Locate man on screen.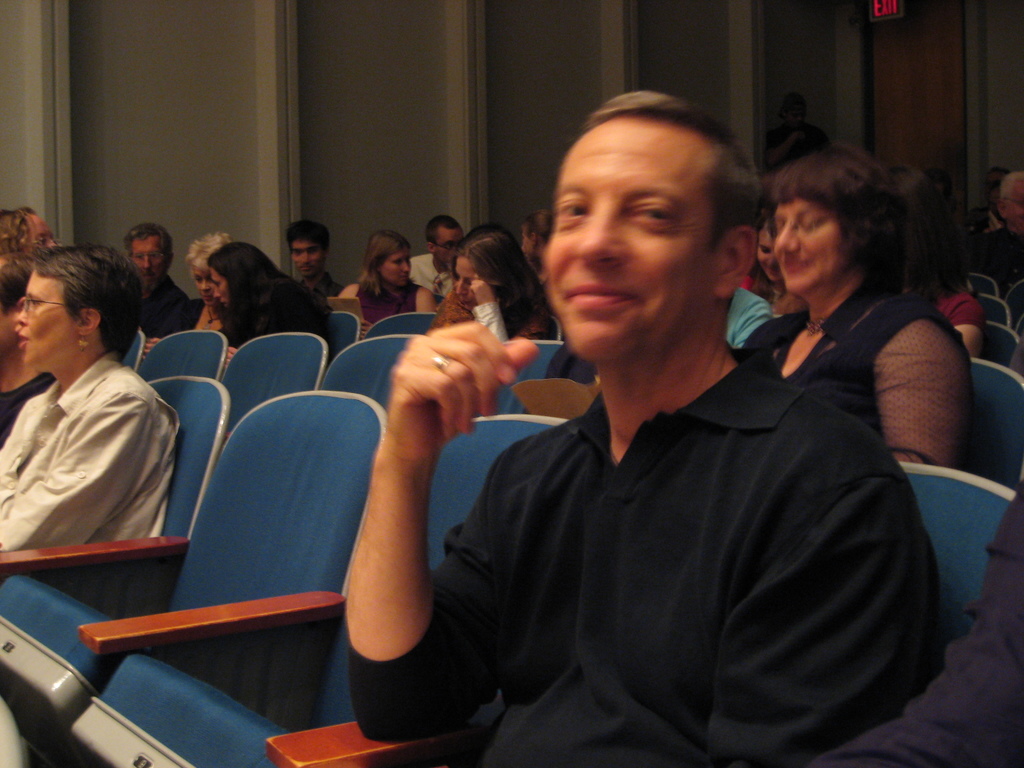
On screen at locate(120, 223, 192, 339).
